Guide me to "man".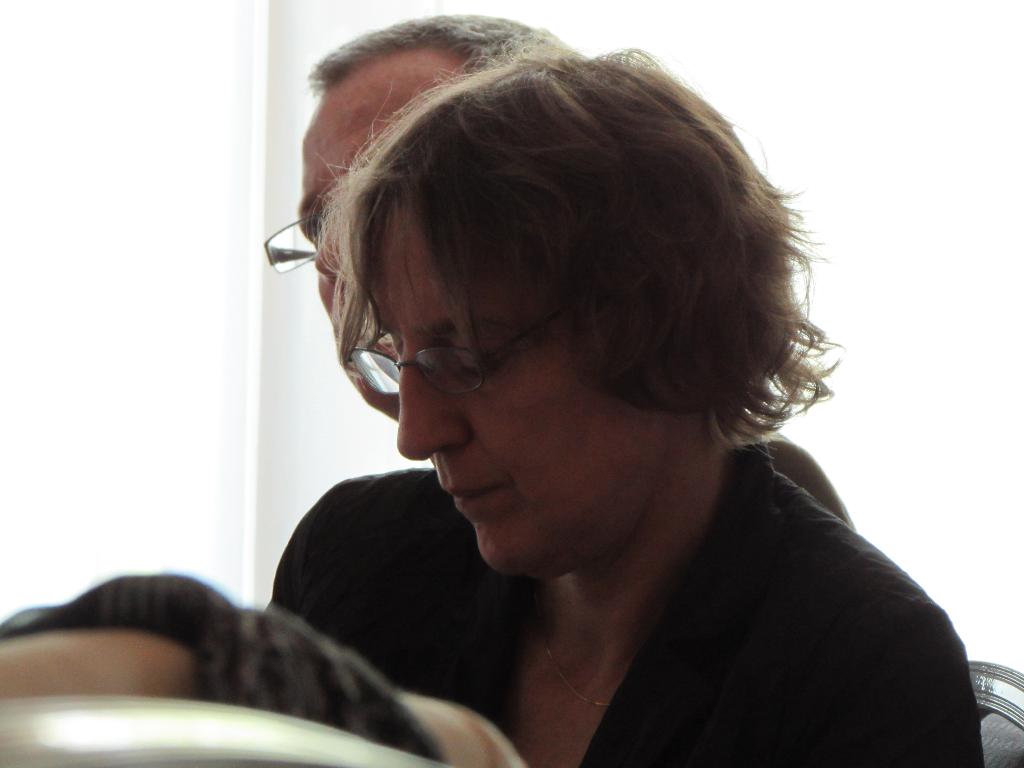
Guidance: crop(264, 8, 857, 527).
